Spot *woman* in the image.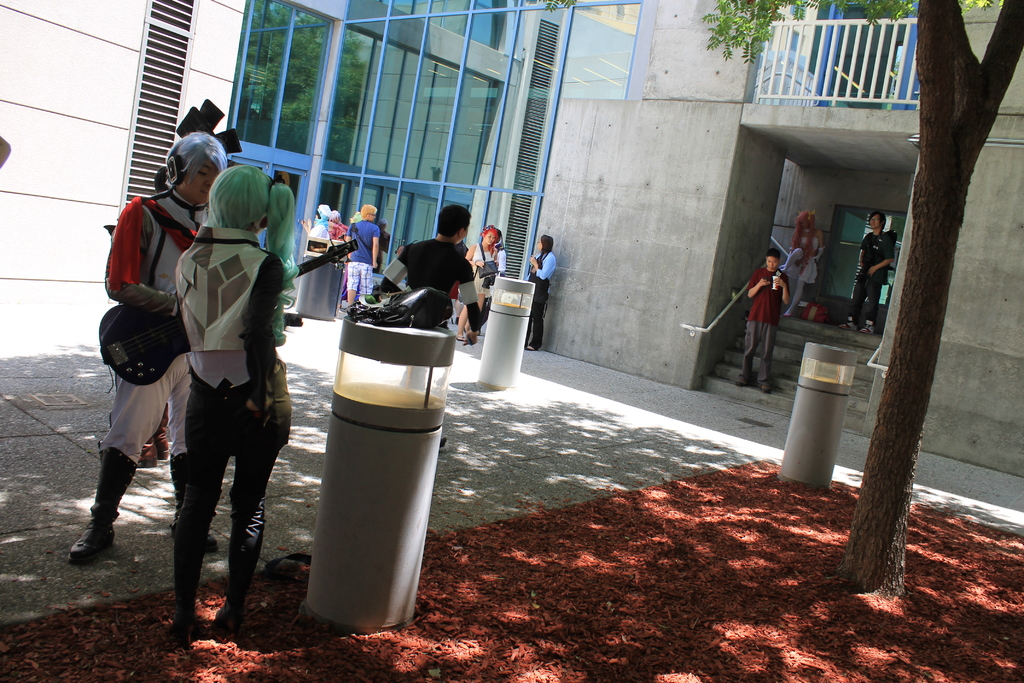
*woman* found at rect(300, 204, 330, 238).
